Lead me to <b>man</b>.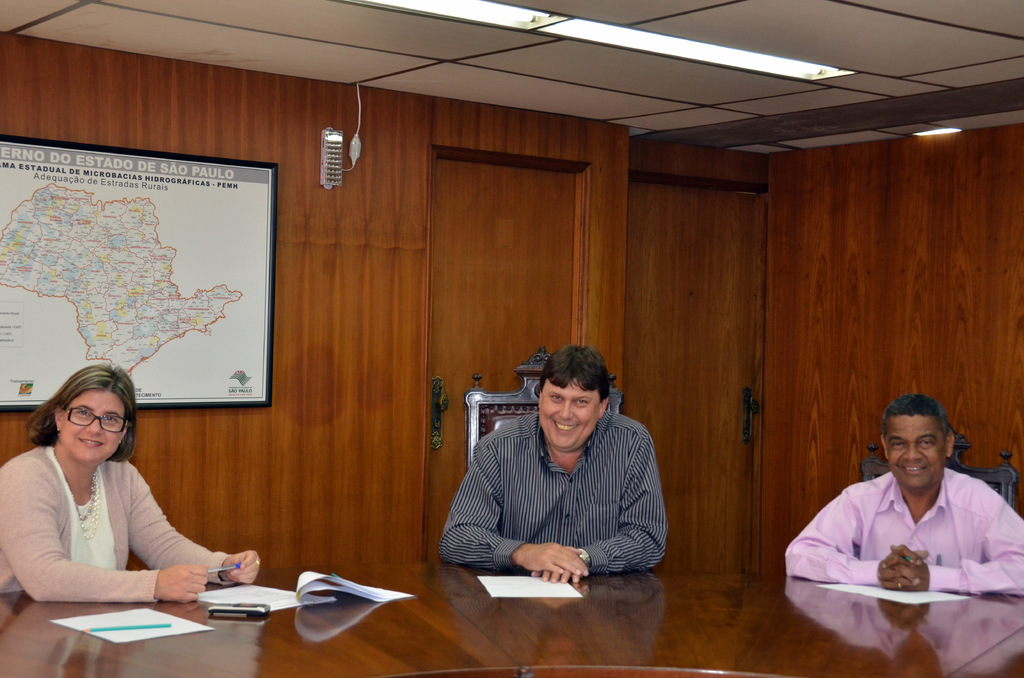
Lead to x1=440, y1=343, x2=666, y2=583.
